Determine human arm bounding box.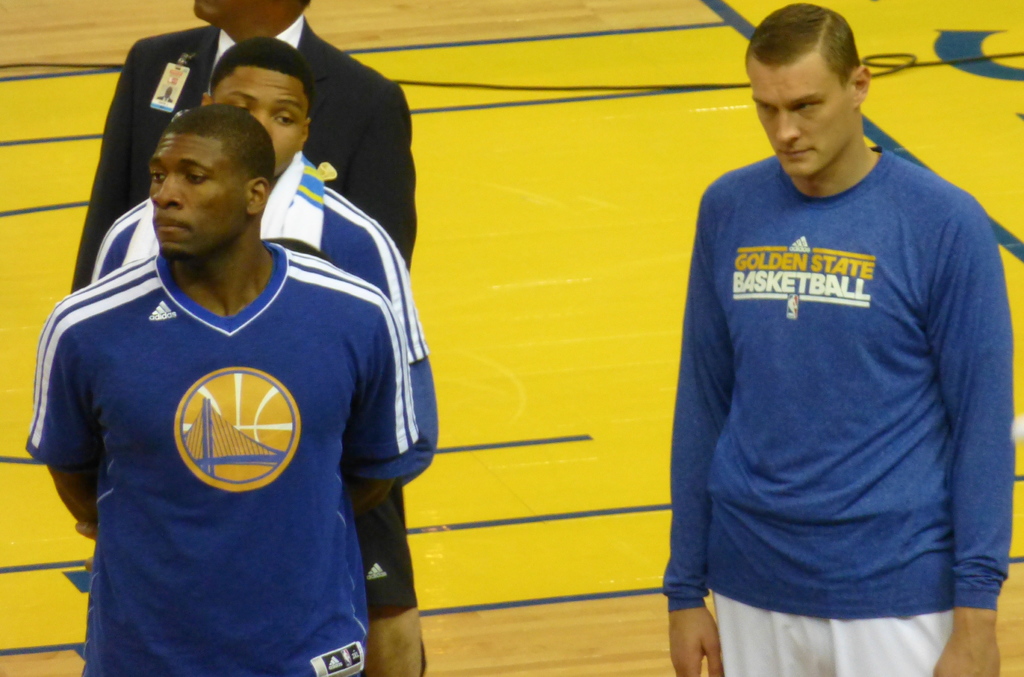
Determined: left=929, top=207, right=1016, bottom=676.
